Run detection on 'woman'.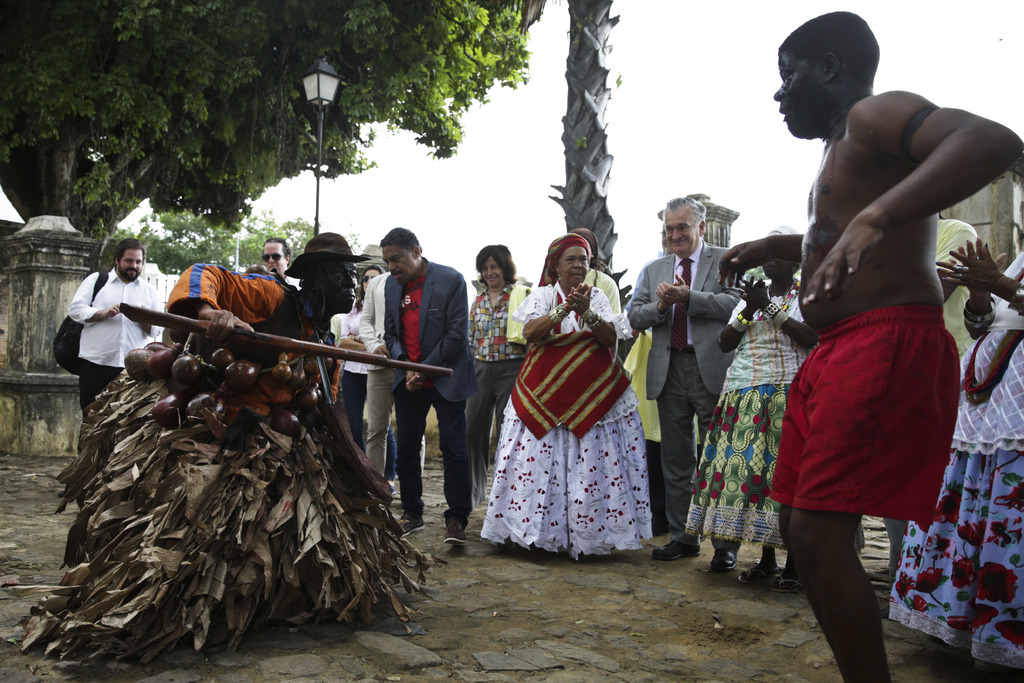
Result: l=685, t=229, r=811, b=588.
